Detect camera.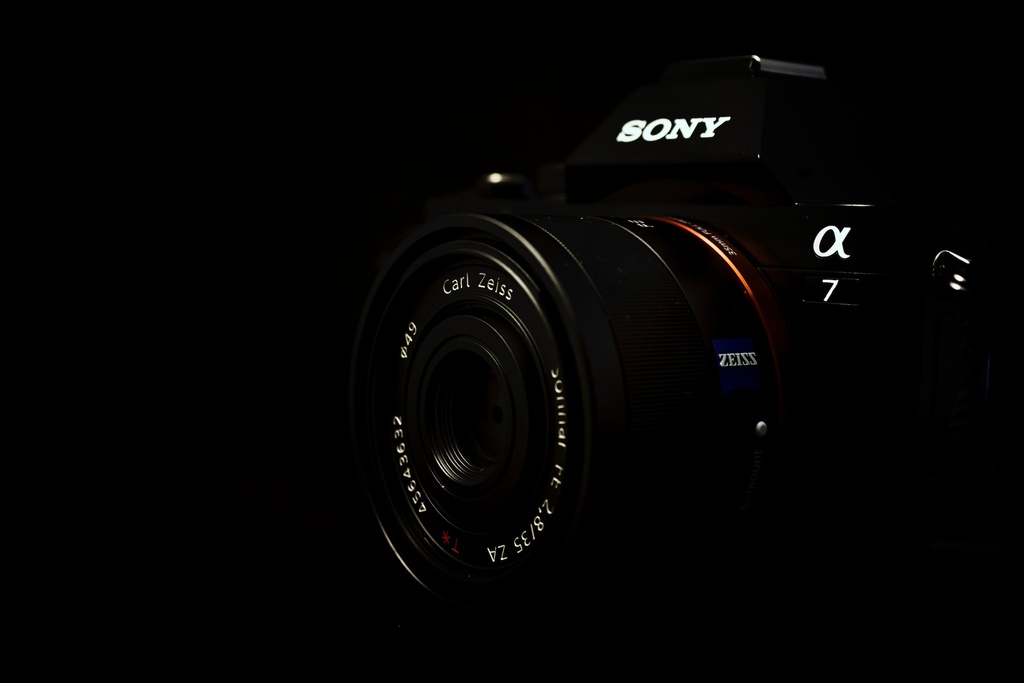
Detected at select_region(368, 53, 957, 599).
